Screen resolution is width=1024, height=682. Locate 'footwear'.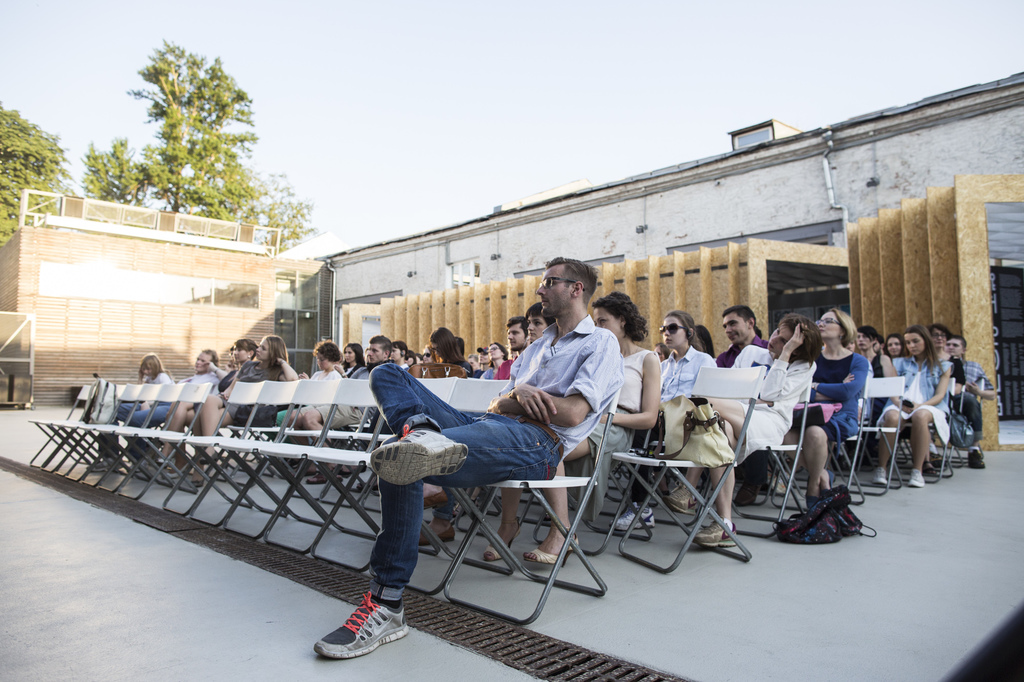
bbox(307, 475, 340, 486).
